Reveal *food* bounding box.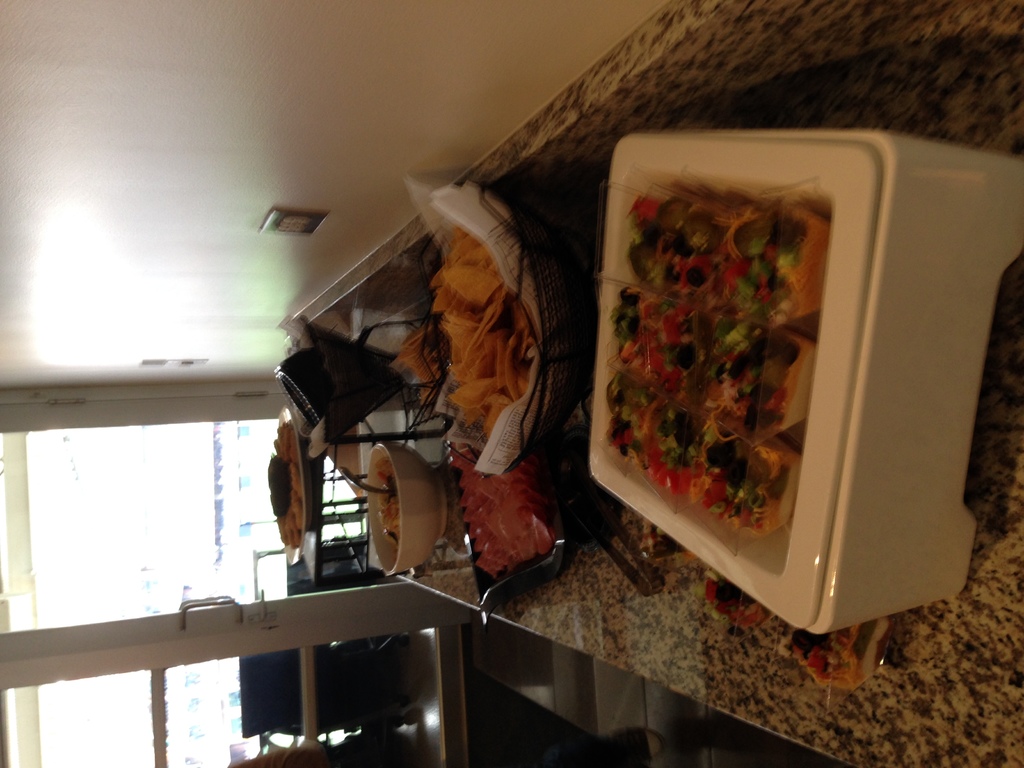
Revealed: 453:450:552:579.
